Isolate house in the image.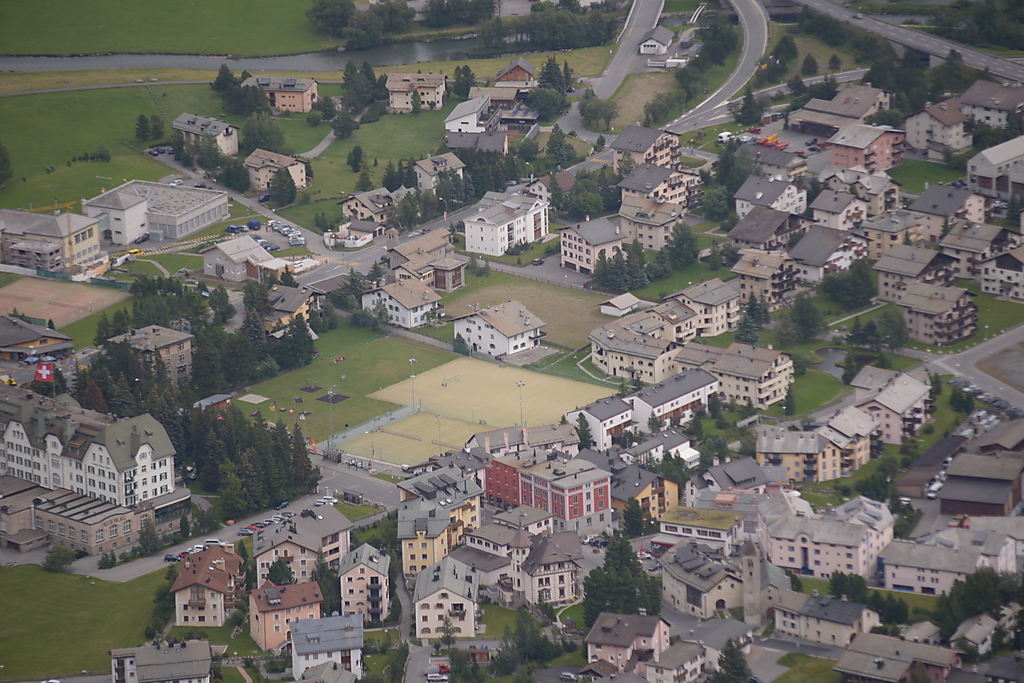
Isolated region: rect(331, 540, 389, 620).
